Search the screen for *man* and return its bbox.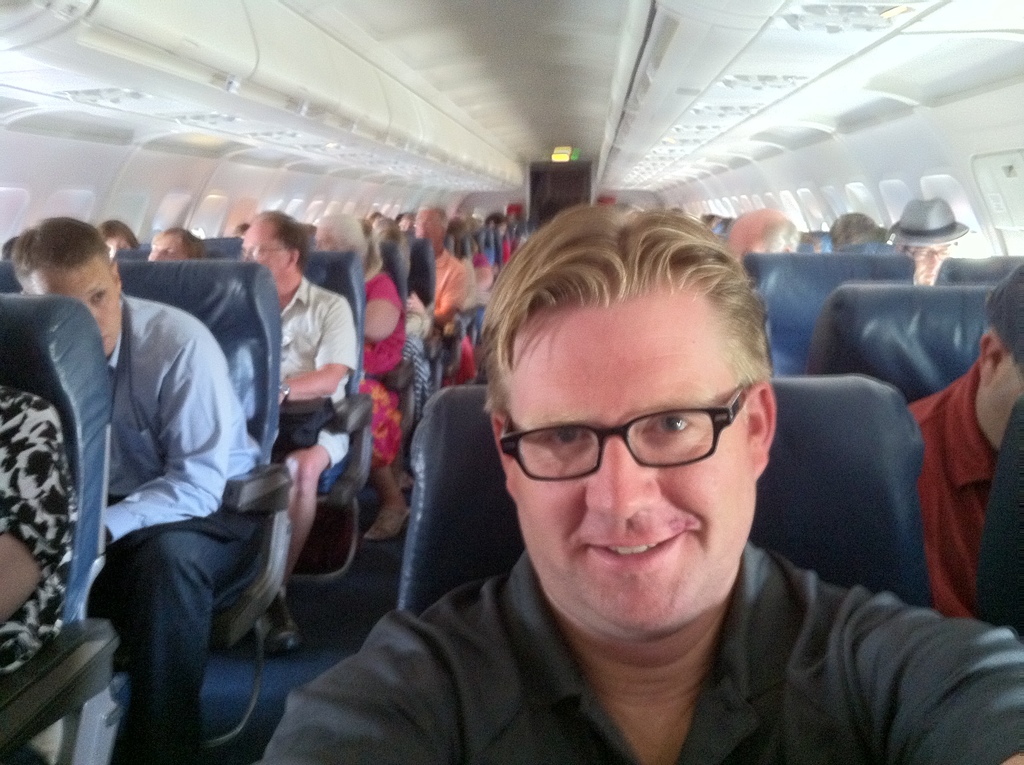
Found: l=141, t=218, r=214, b=262.
